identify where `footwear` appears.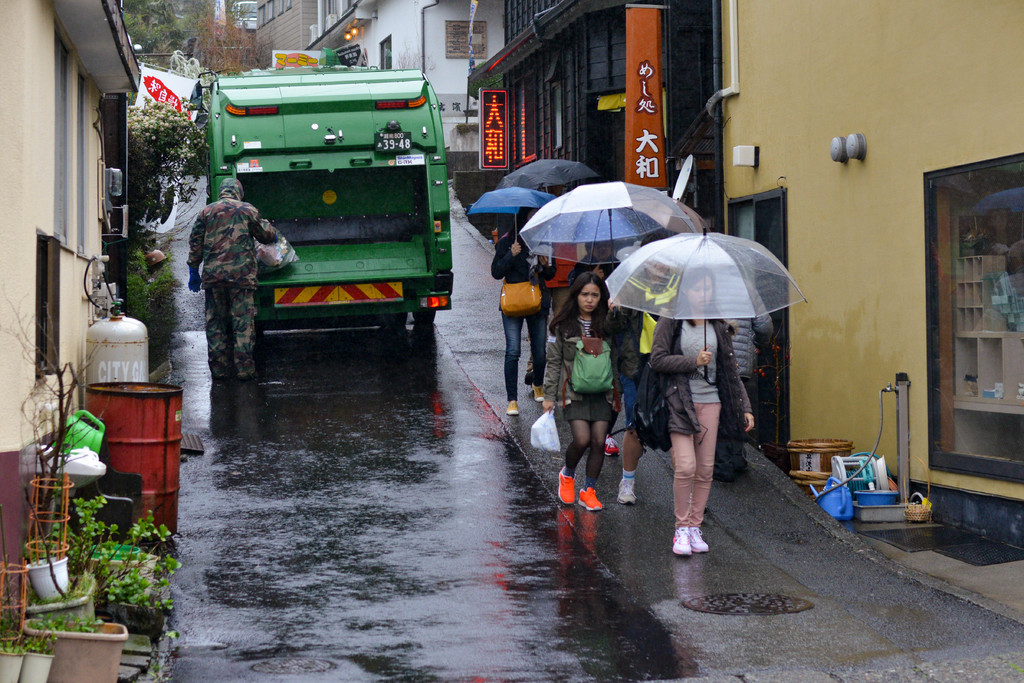
Appears at [left=556, top=467, right=576, bottom=504].
